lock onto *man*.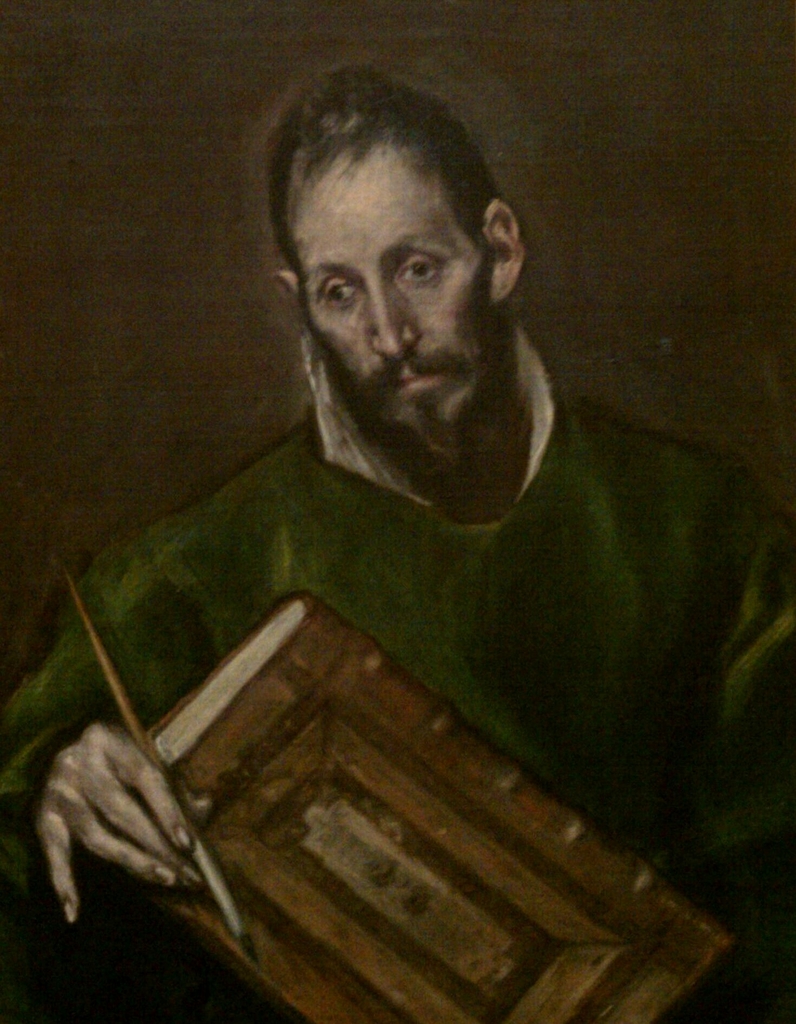
Locked: locate(56, 68, 681, 936).
